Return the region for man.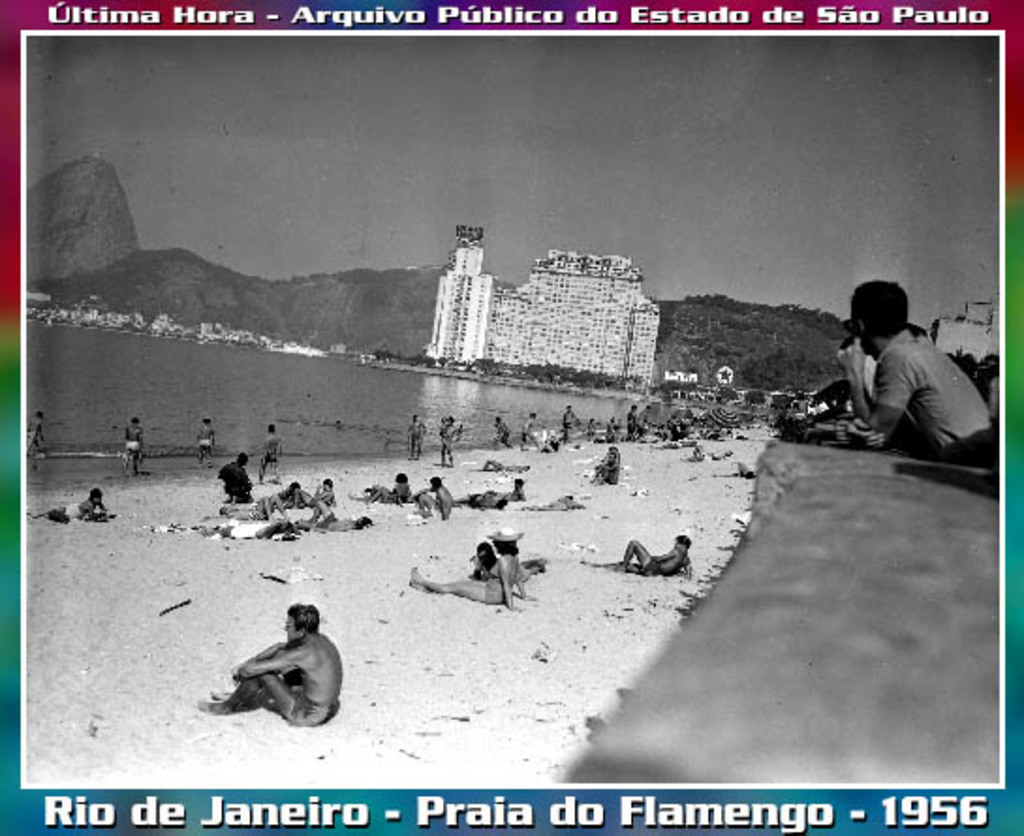
584,534,691,584.
